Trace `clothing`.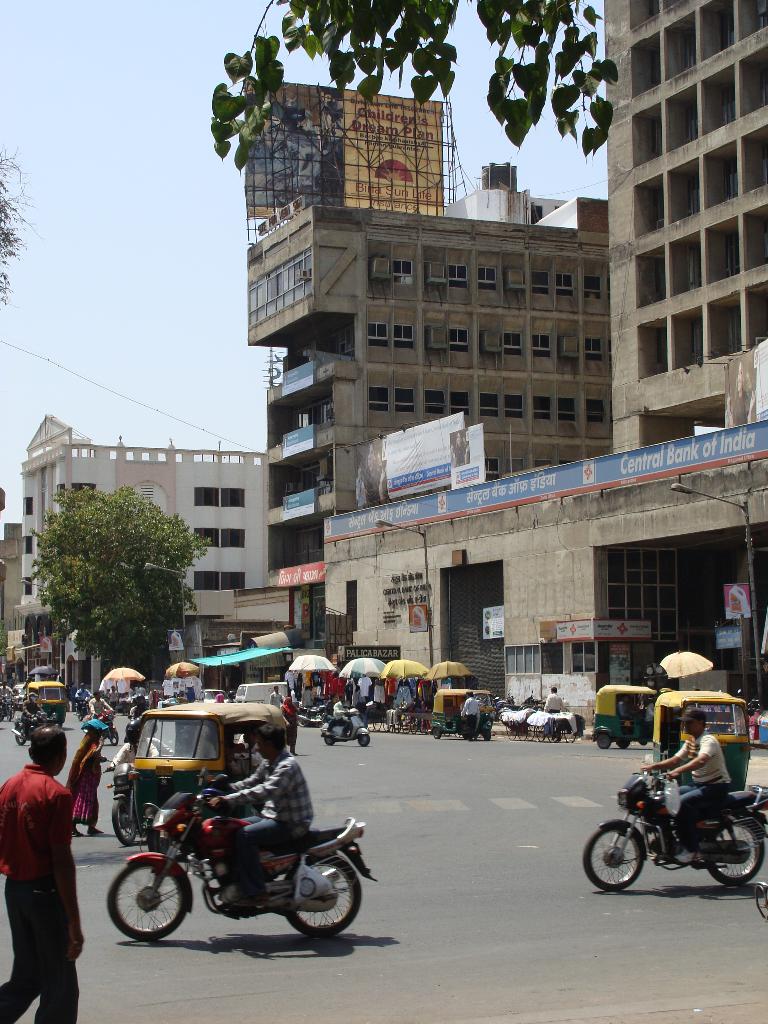
Traced to 72 685 103 706.
